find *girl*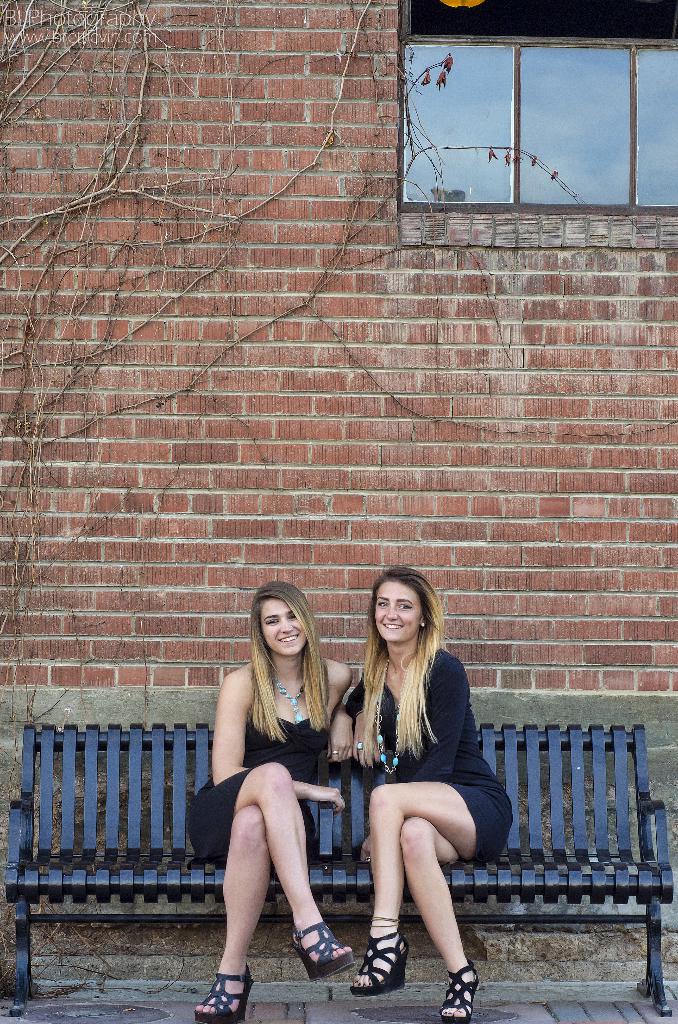
<bbox>350, 568, 514, 1023</bbox>
